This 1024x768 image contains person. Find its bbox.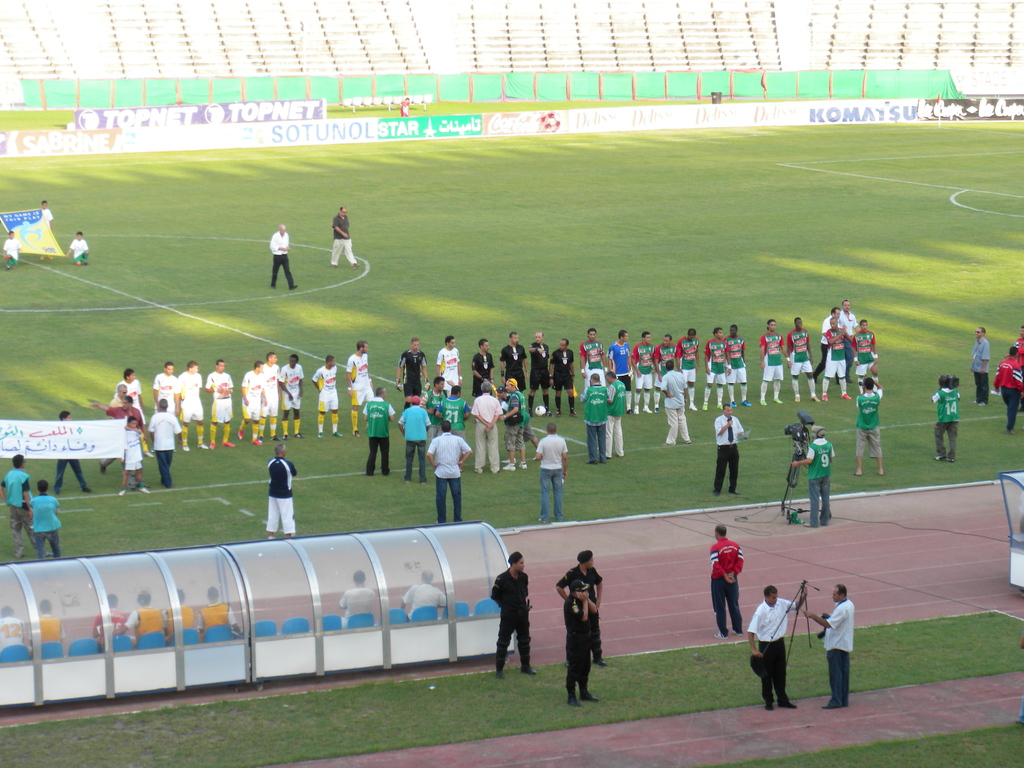
<region>658, 346, 690, 437</region>.
